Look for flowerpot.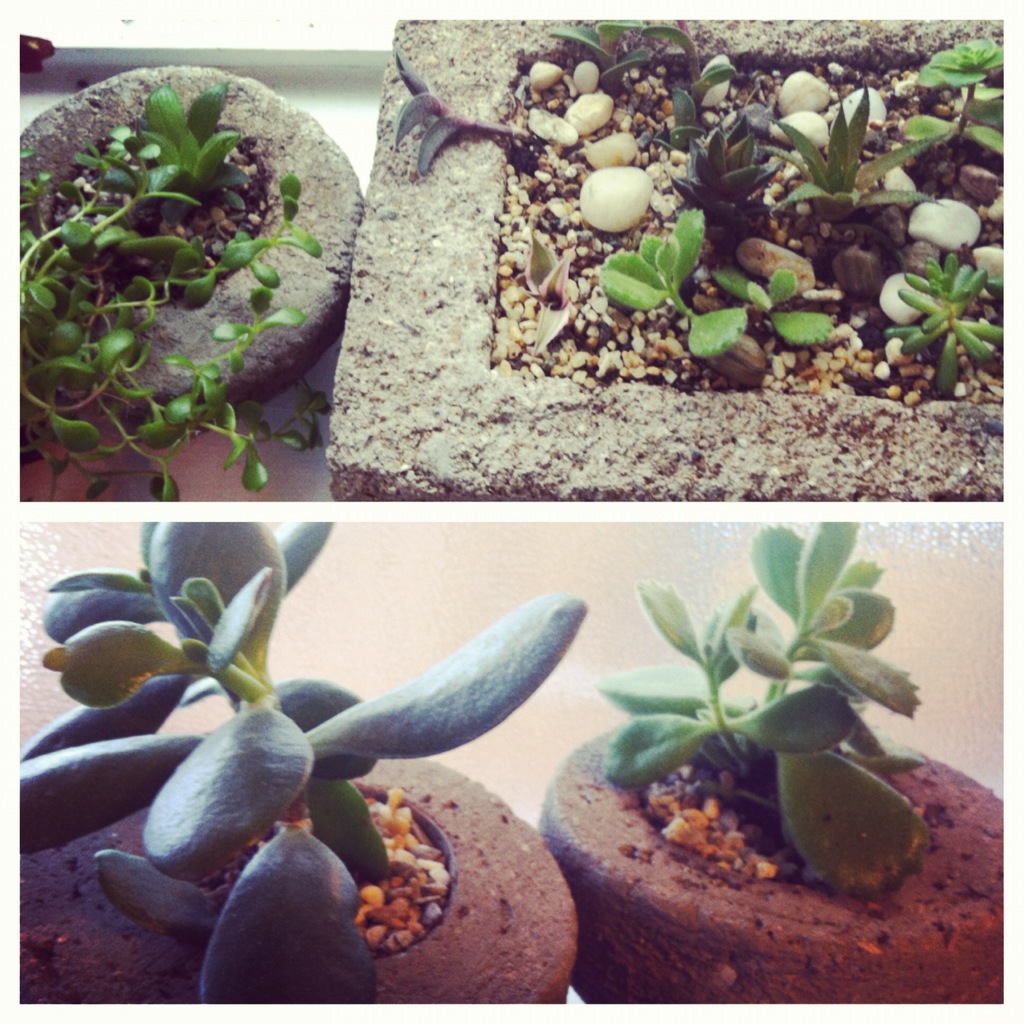
Found: pyautogui.locateOnScreen(326, 22, 1004, 502).
